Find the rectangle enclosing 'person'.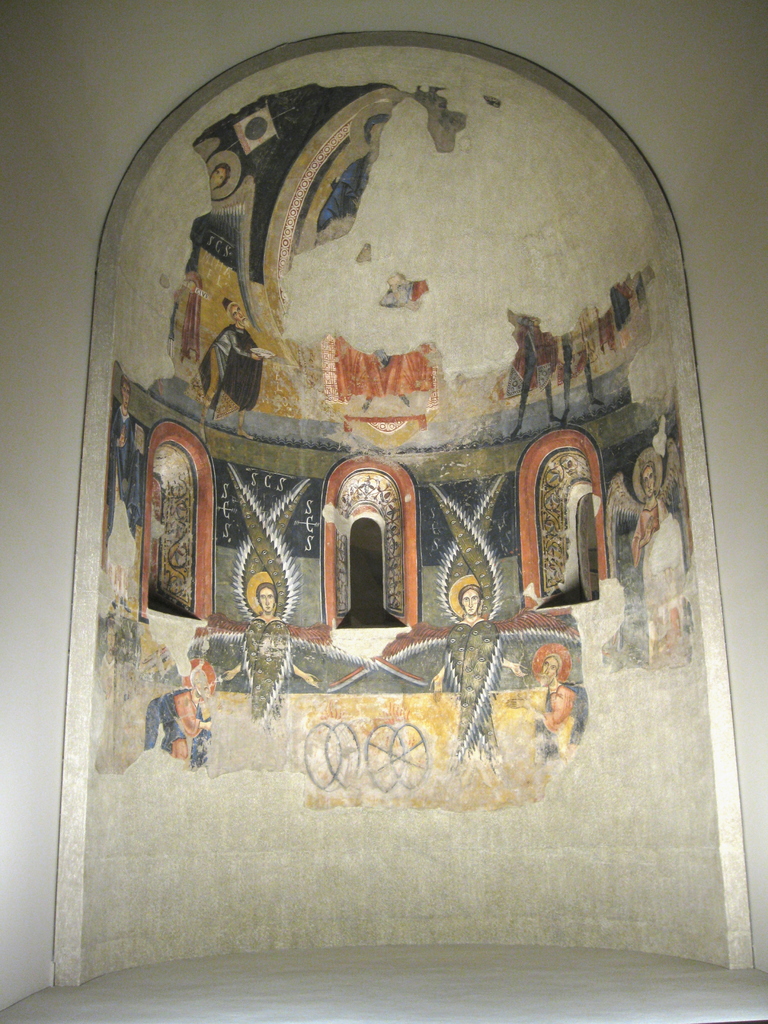
region(628, 453, 686, 599).
